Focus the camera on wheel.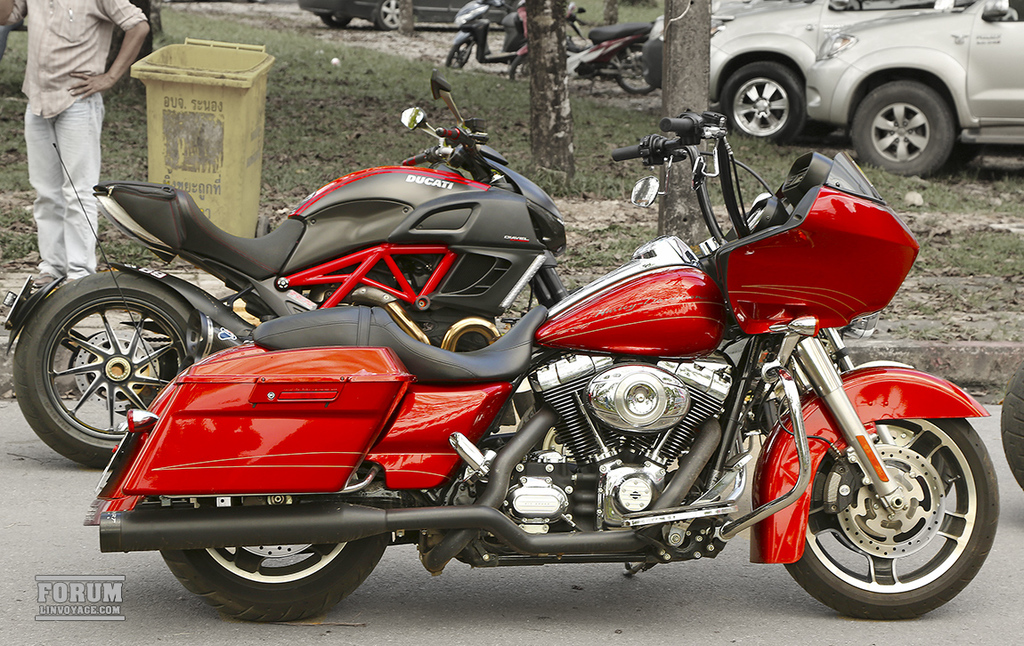
Focus region: 722:65:793:149.
